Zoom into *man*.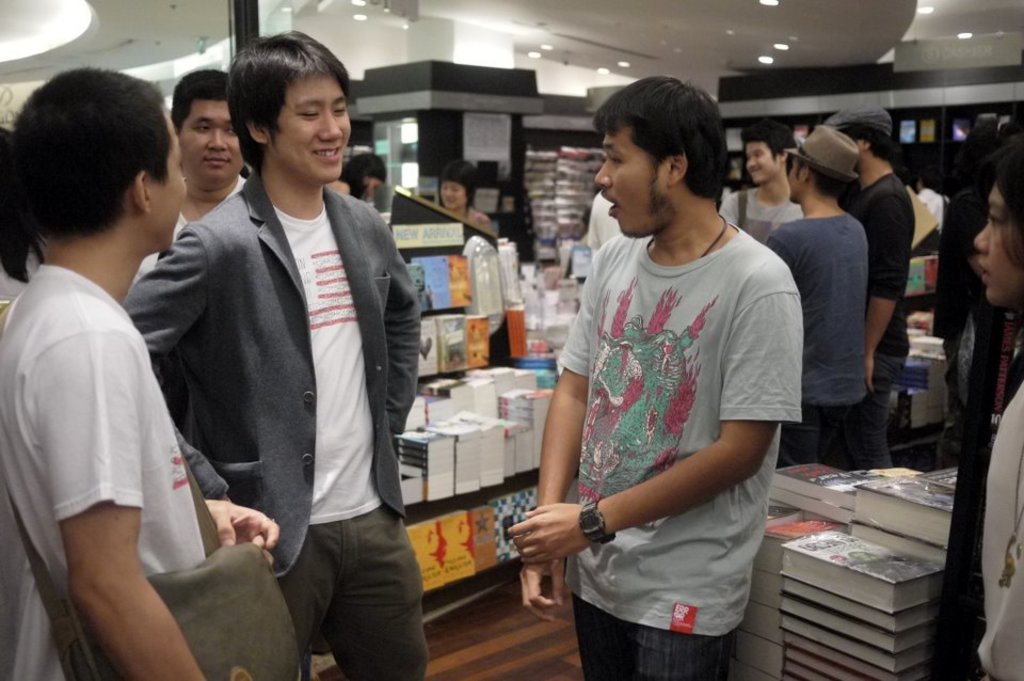
Zoom target: box(130, 69, 252, 289).
